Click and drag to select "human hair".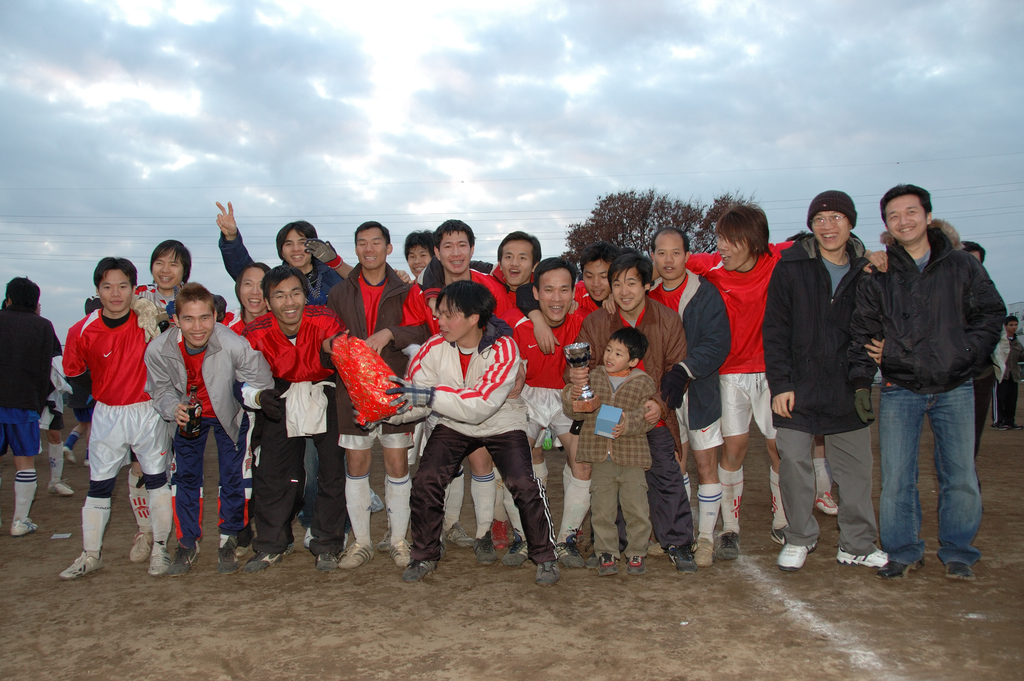
Selection: box(582, 243, 612, 272).
